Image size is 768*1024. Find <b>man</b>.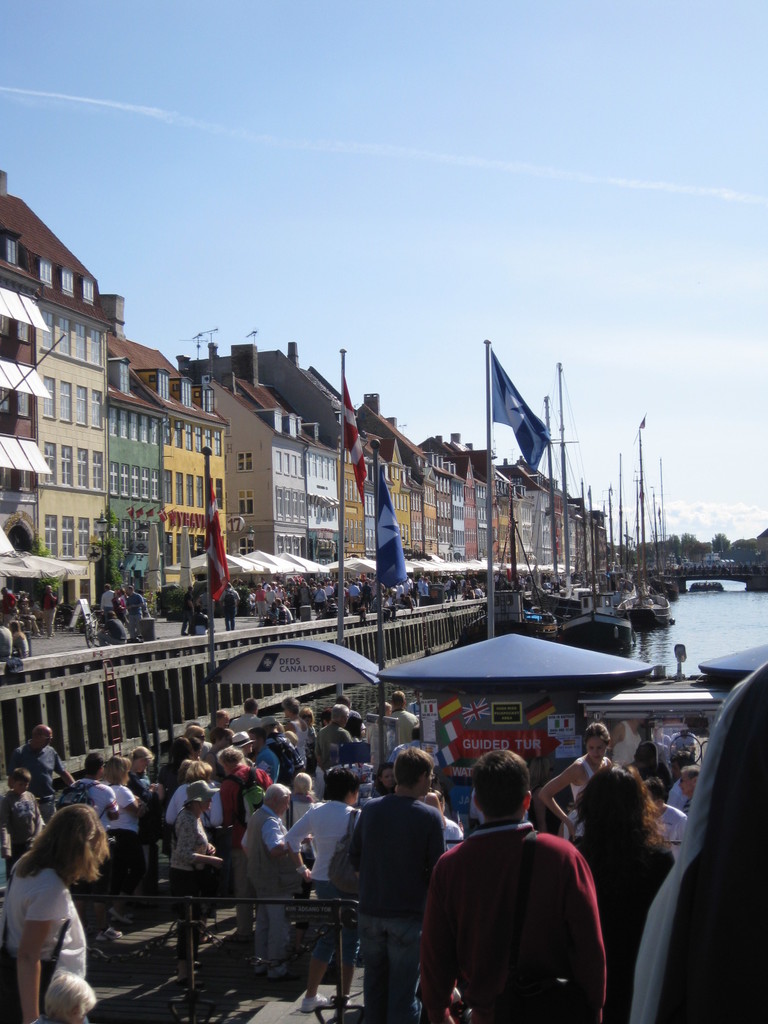
[206,735,266,836].
